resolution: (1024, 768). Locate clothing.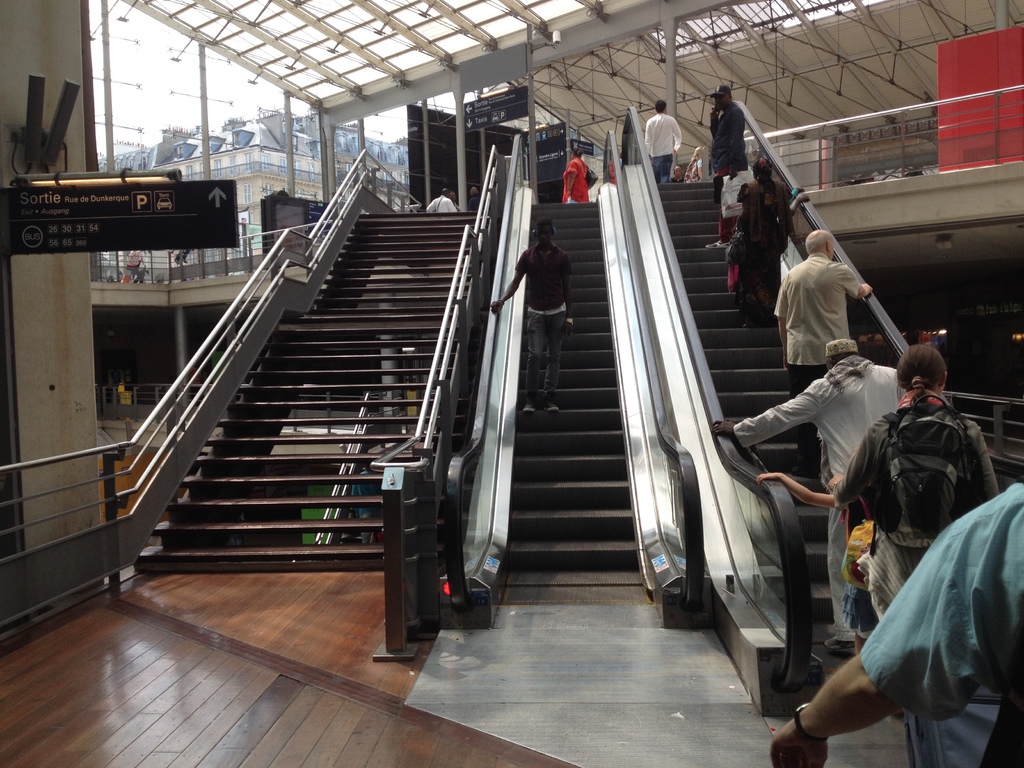
<region>706, 100, 744, 200</region>.
